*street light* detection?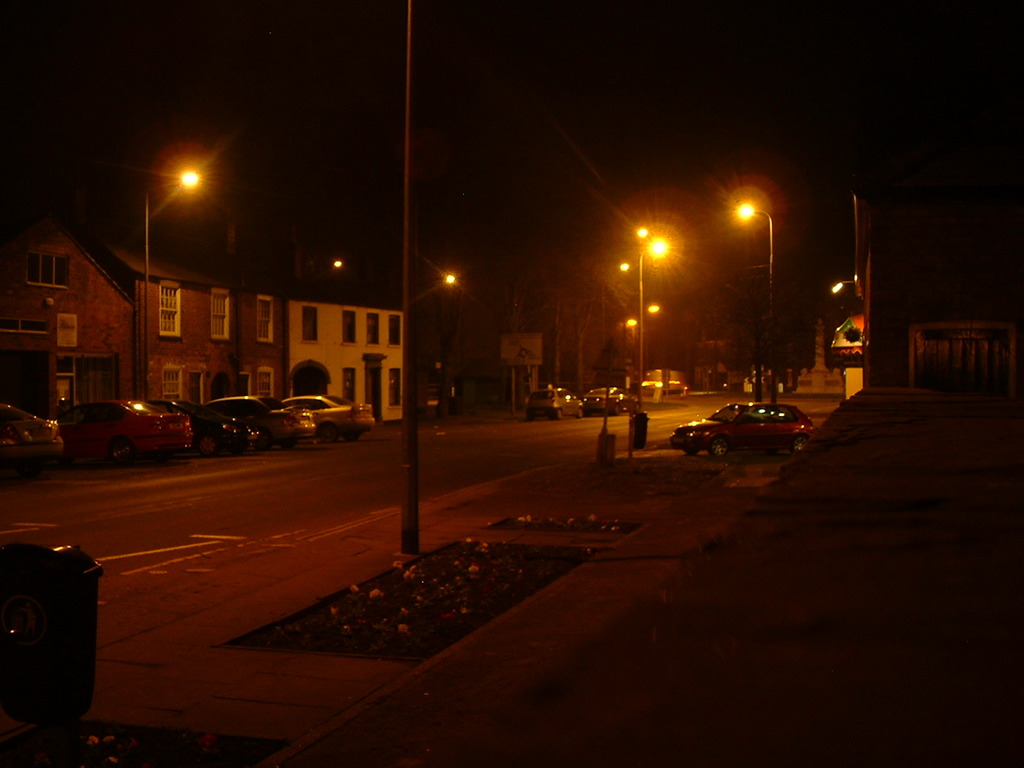
locate(829, 278, 853, 298)
